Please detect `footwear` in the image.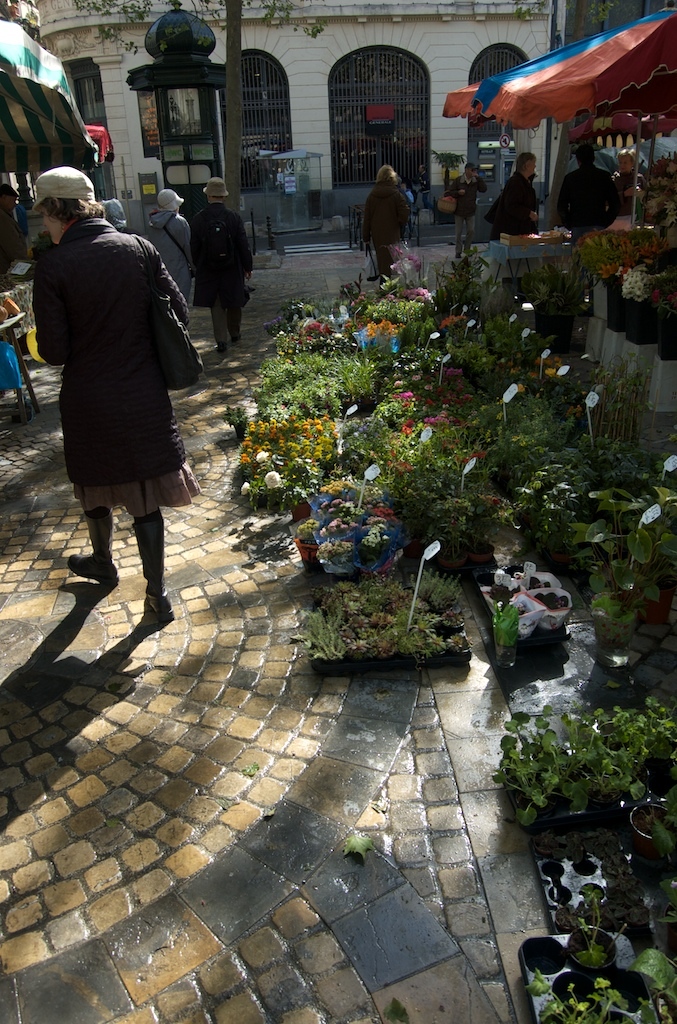
131 518 177 621.
